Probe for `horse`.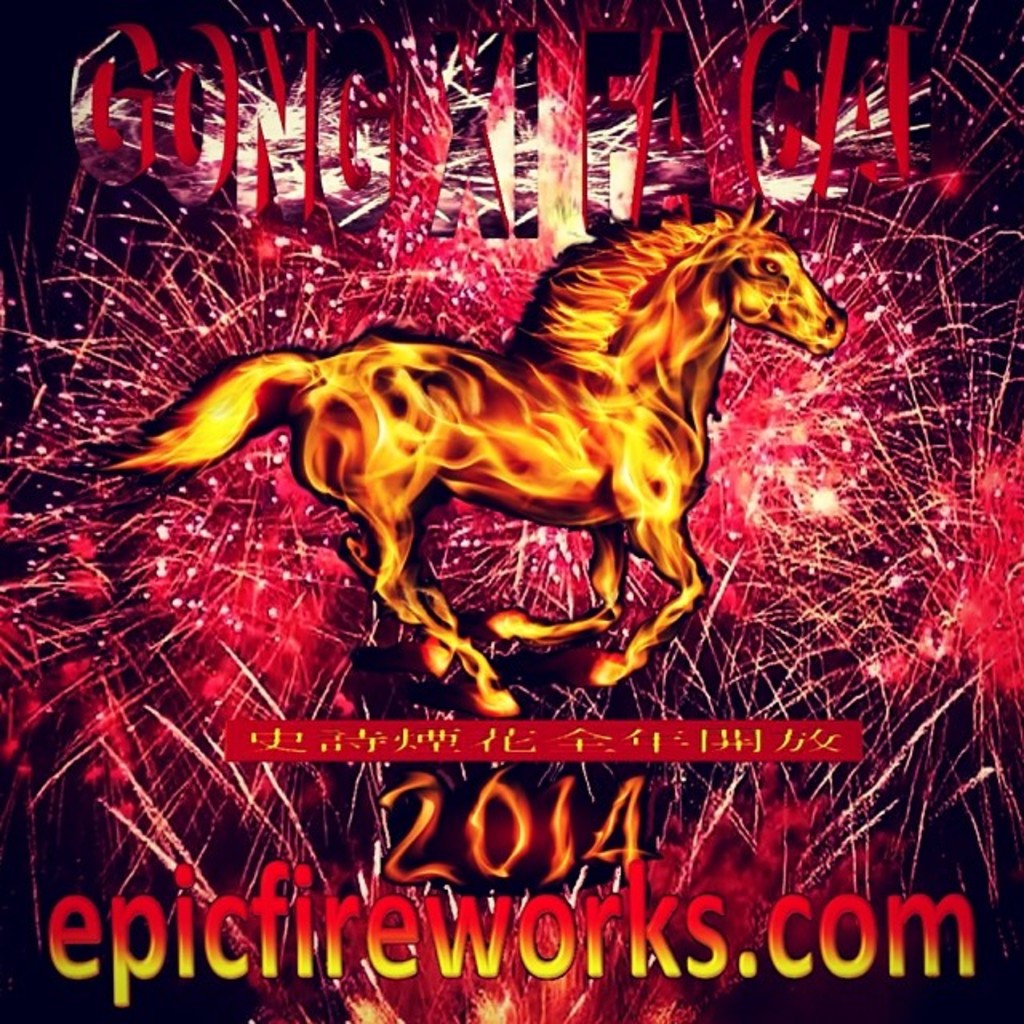
Probe result: {"left": 94, "top": 187, "right": 848, "bottom": 720}.
